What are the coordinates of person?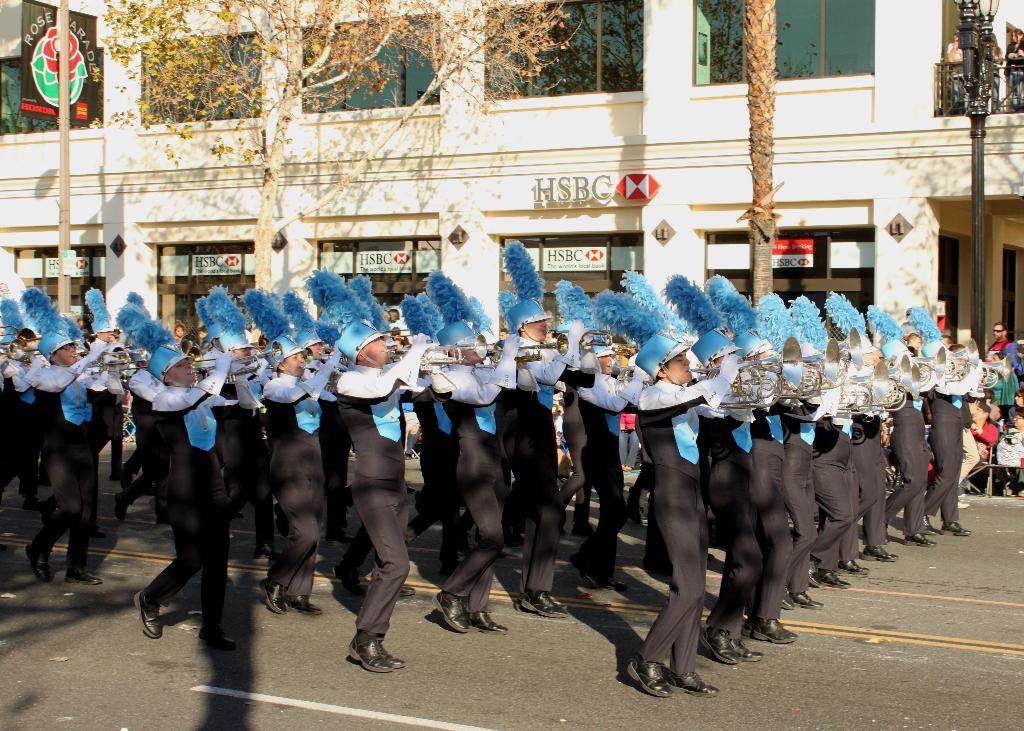
<box>664,273,761,655</box>.
